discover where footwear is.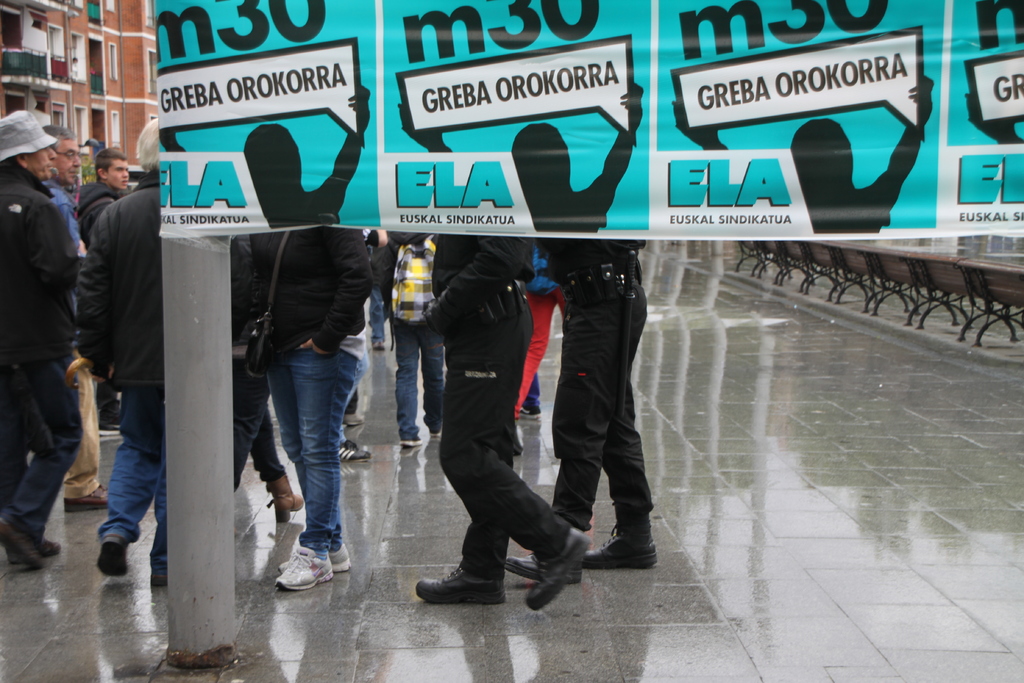
Discovered at {"left": 61, "top": 477, "right": 106, "bottom": 511}.
